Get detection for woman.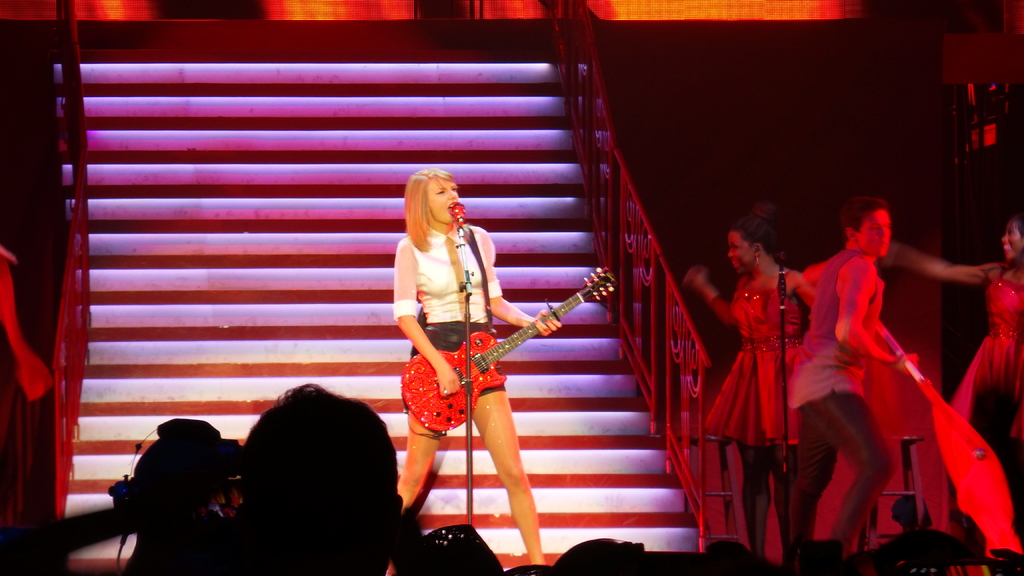
Detection: 392/170/564/568.
